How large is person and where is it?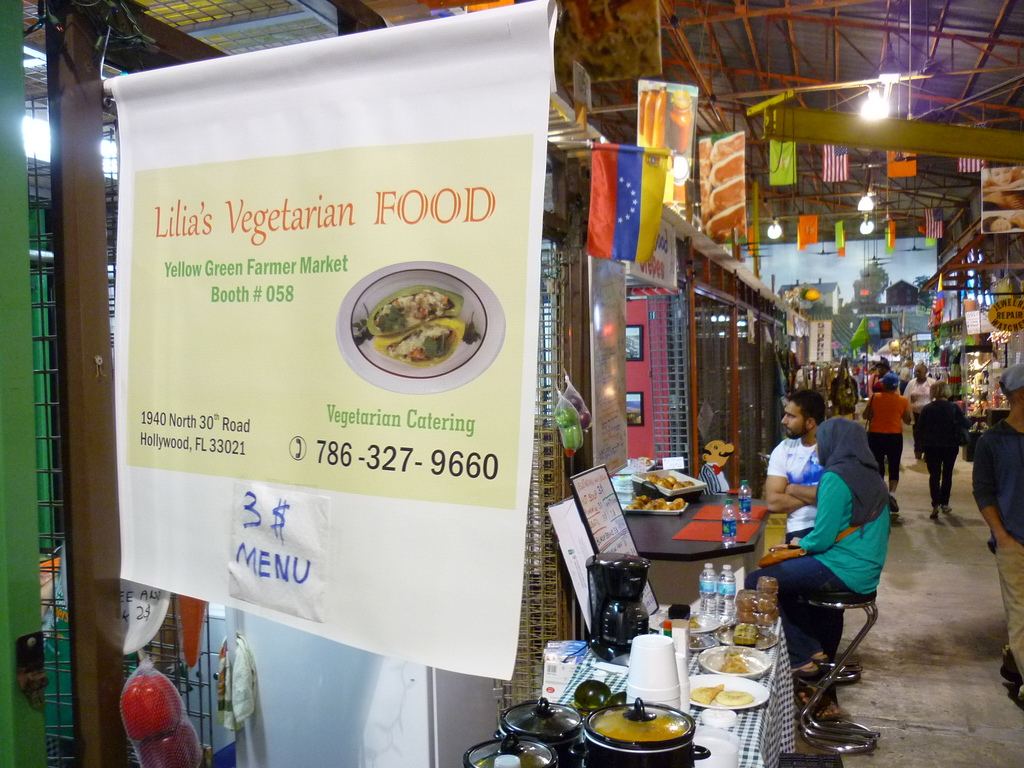
Bounding box: x1=916, y1=383, x2=972, y2=519.
